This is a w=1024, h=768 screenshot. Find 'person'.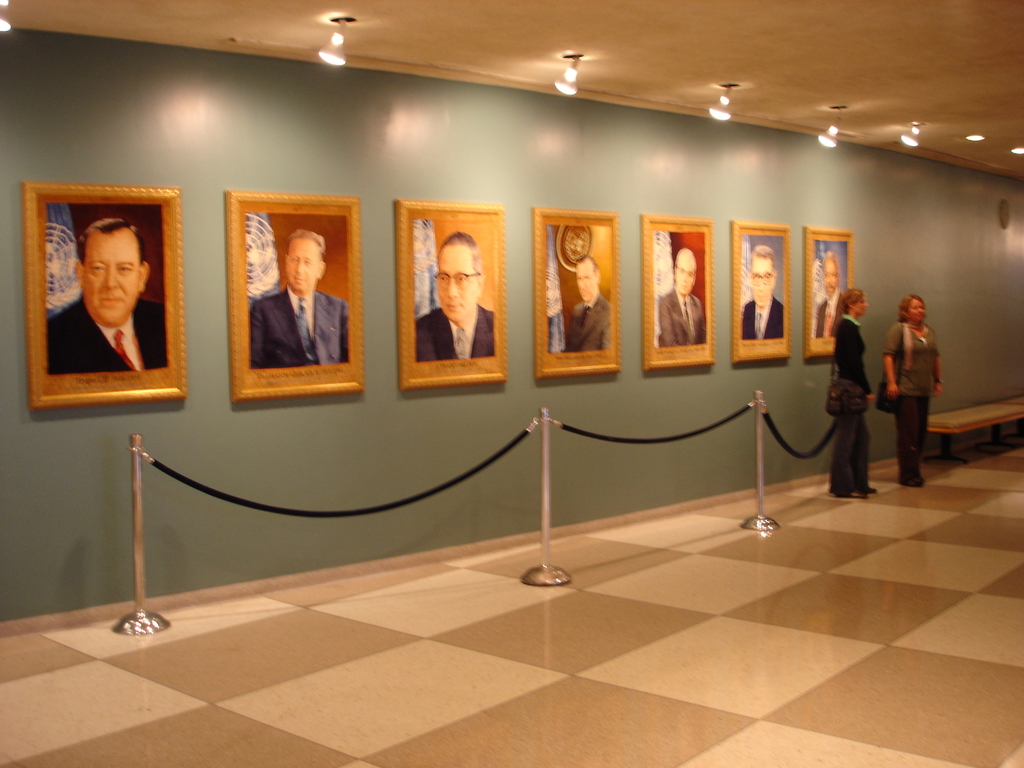
Bounding box: x1=48, y1=214, x2=167, y2=377.
